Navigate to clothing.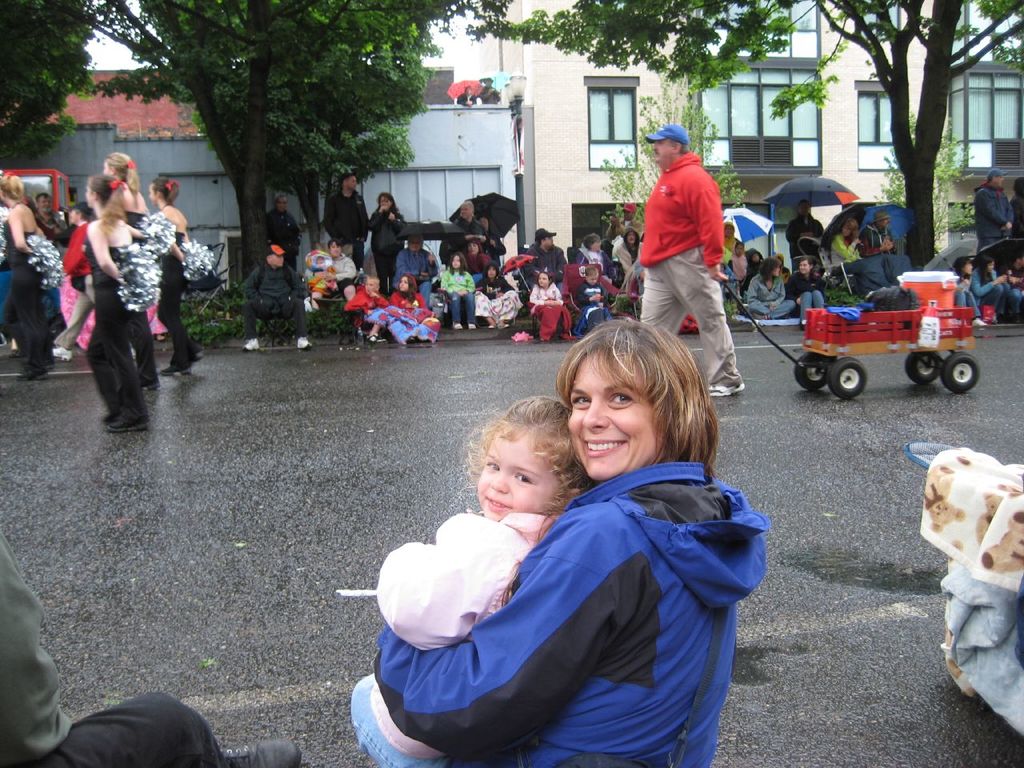
Navigation target: 533 278 573 322.
